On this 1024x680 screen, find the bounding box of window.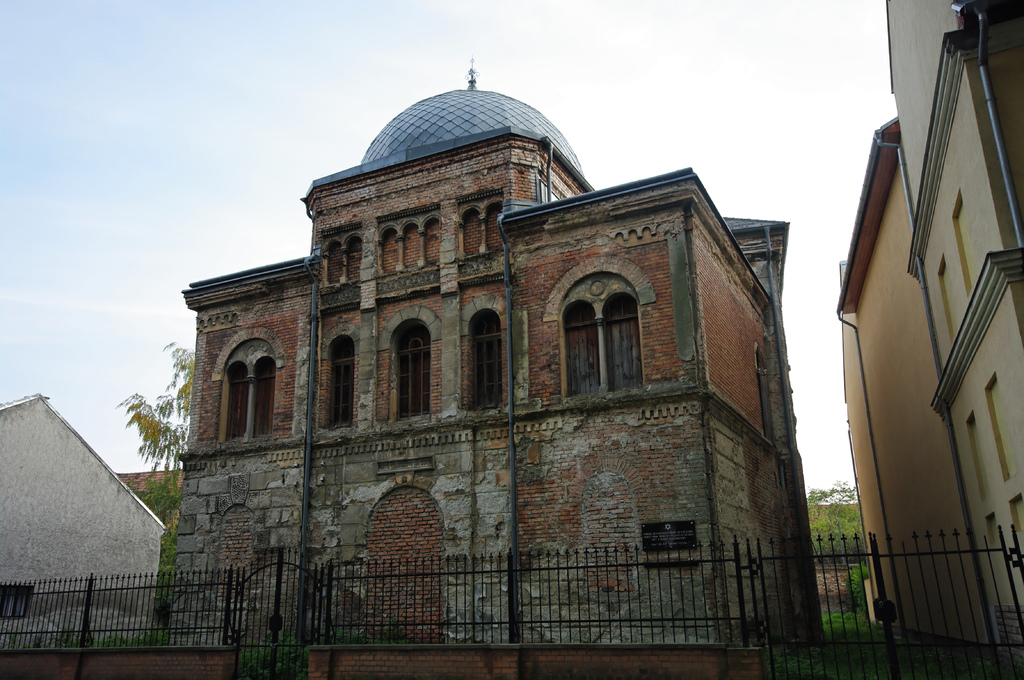
Bounding box: 388, 315, 435, 423.
